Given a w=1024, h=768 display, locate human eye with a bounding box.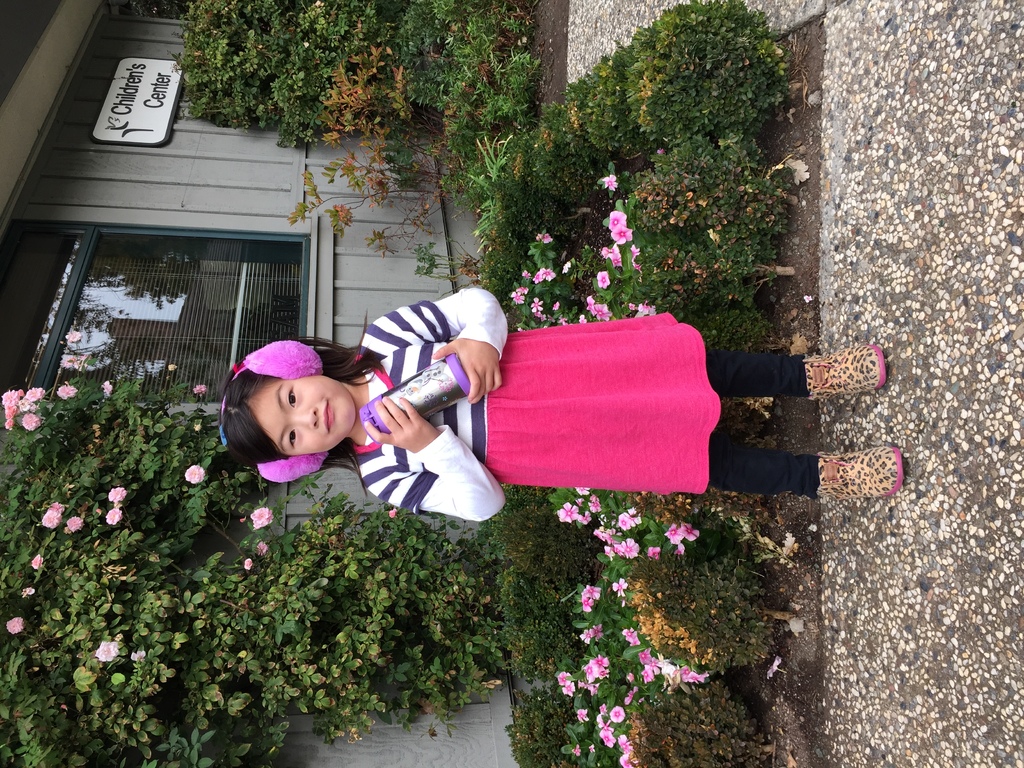
Located: select_region(287, 423, 299, 452).
